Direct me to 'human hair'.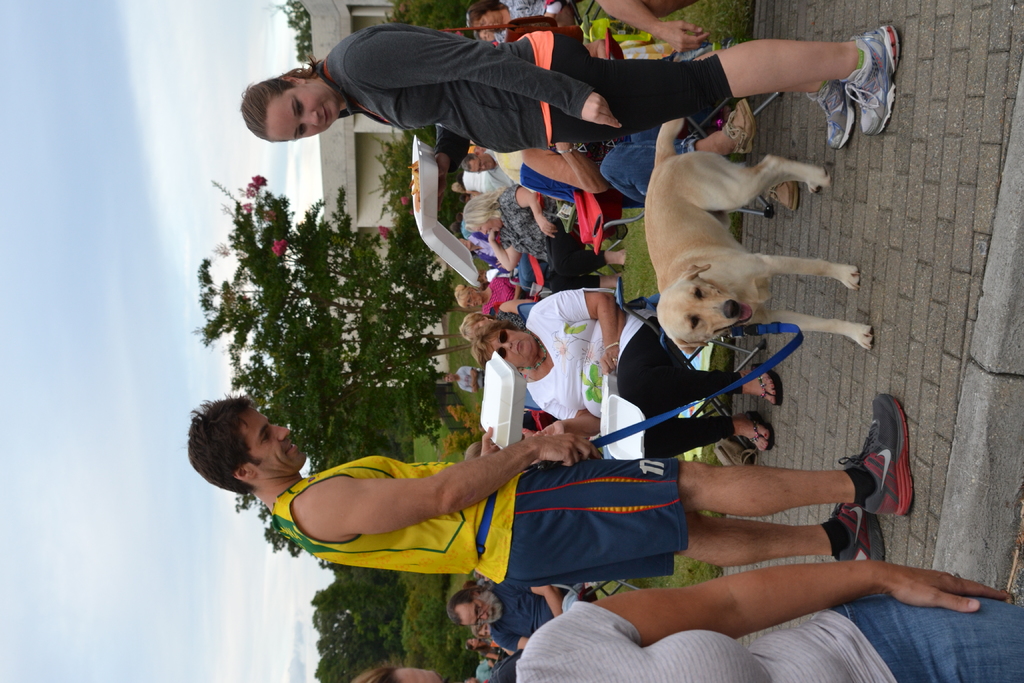
Direction: crop(349, 668, 399, 682).
